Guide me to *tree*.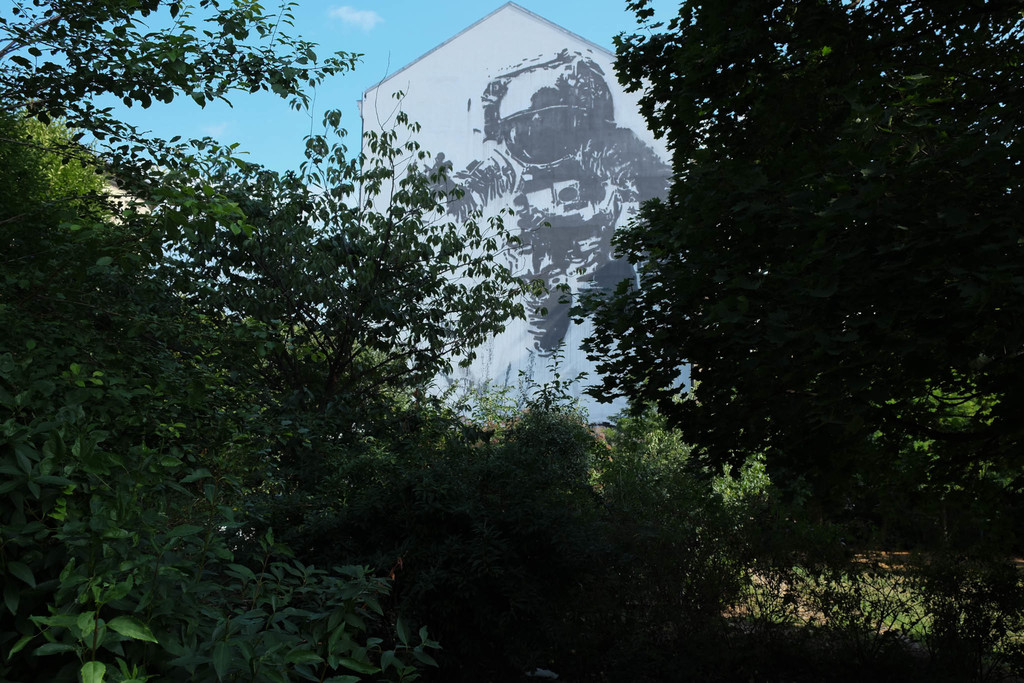
Guidance: (x1=0, y1=0, x2=781, y2=682).
